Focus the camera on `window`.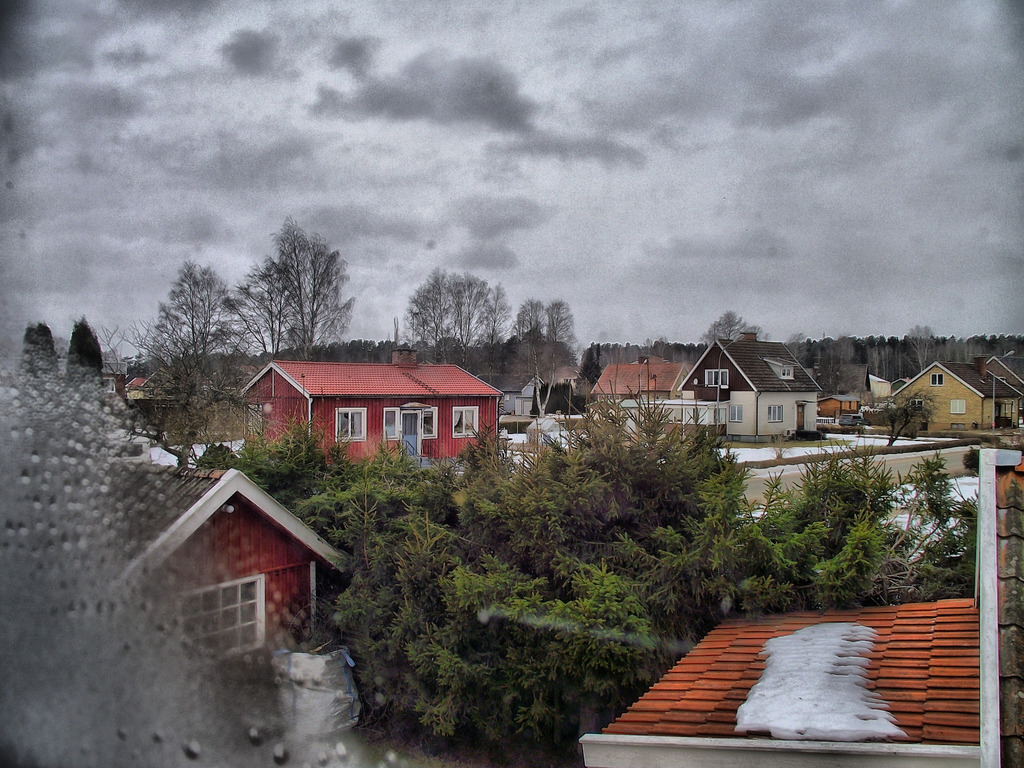
Focus region: (left=948, top=394, right=972, bottom=419).
